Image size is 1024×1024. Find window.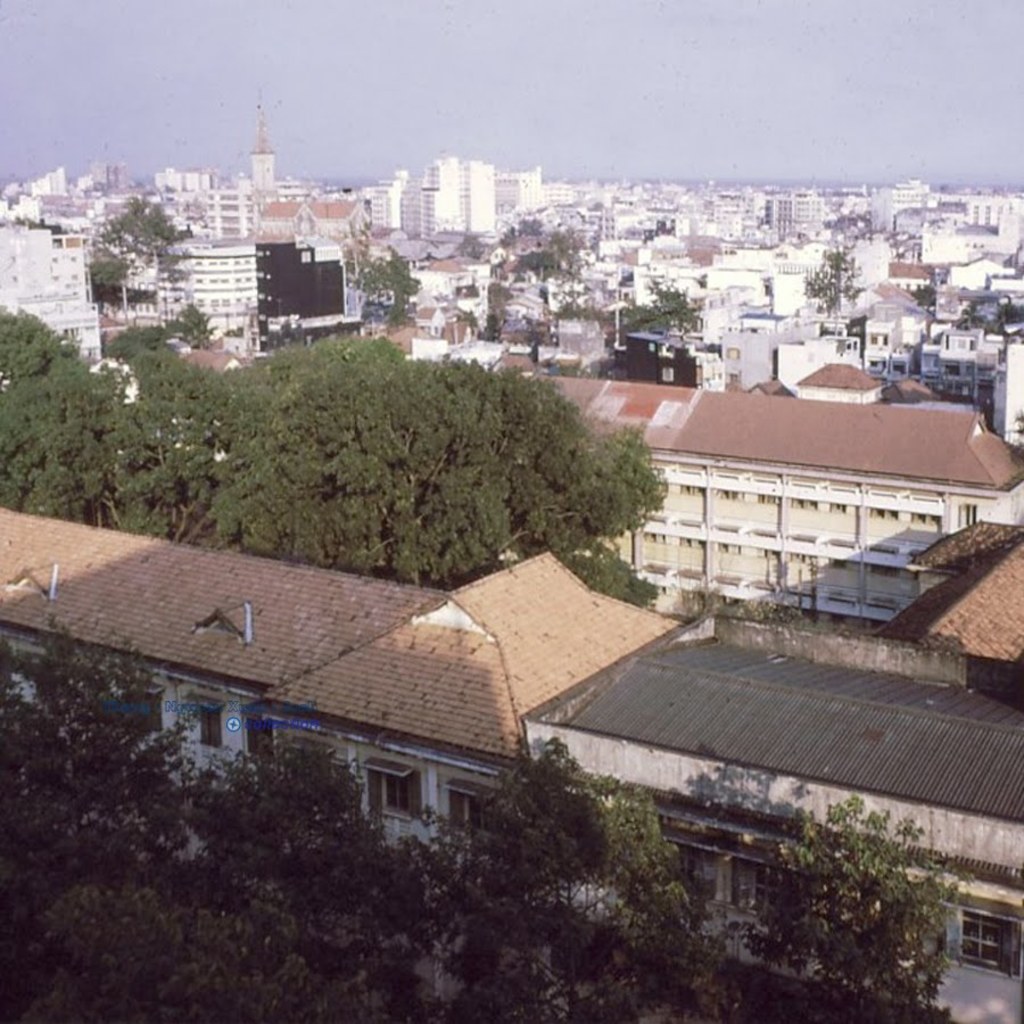
detection(957, 910, 1021, 975).
